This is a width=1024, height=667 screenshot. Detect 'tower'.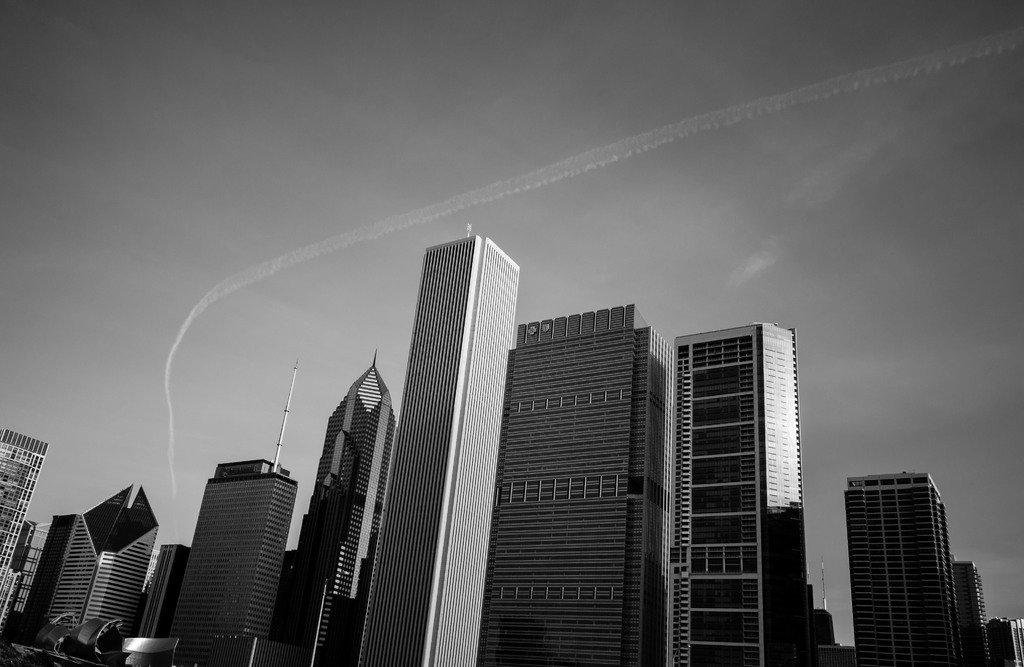
region(269, 347, 396, 666).
